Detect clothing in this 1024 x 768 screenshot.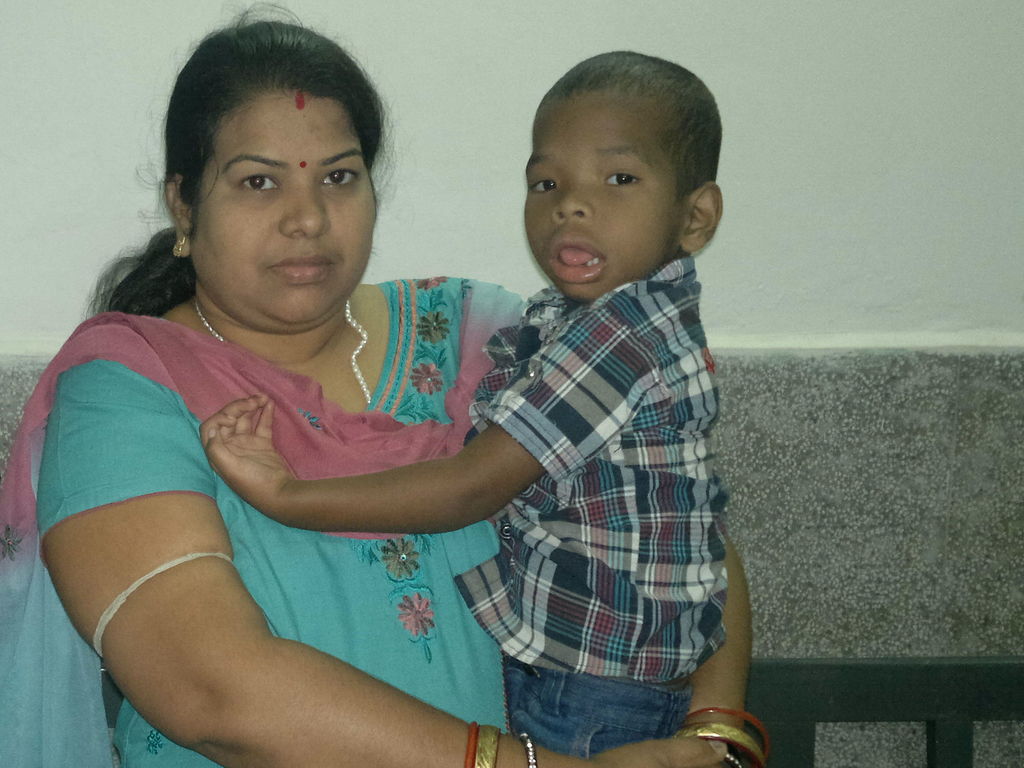
Detection: {"left": 0, "top": 278, "right": 524, "bottom": 767}.
